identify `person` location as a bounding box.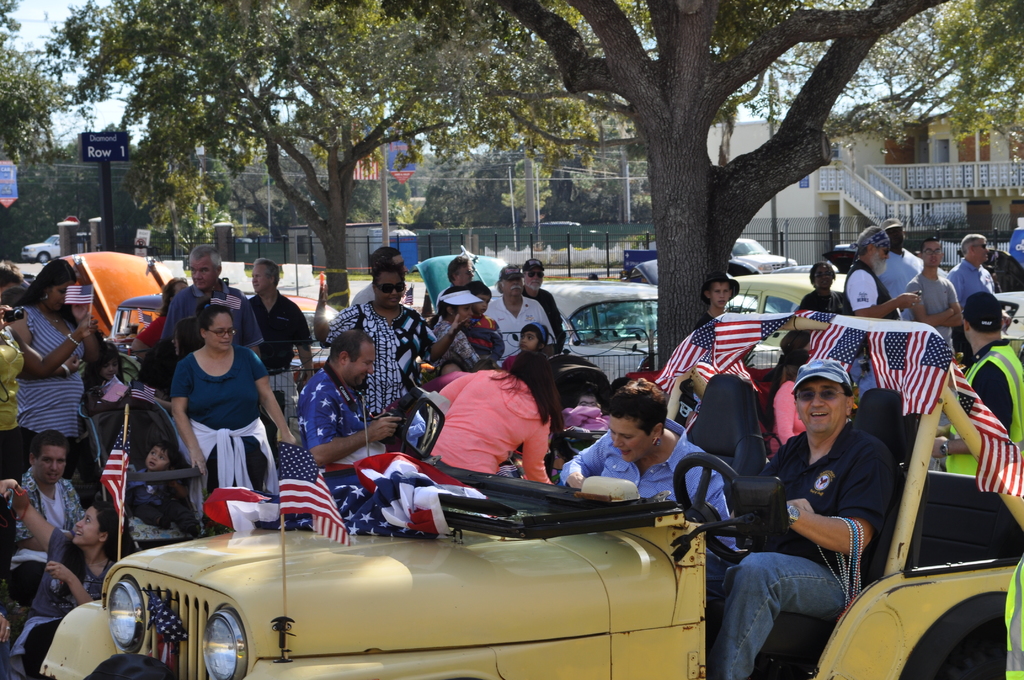
x1=163 y1=245 x2=264 y2=362.
